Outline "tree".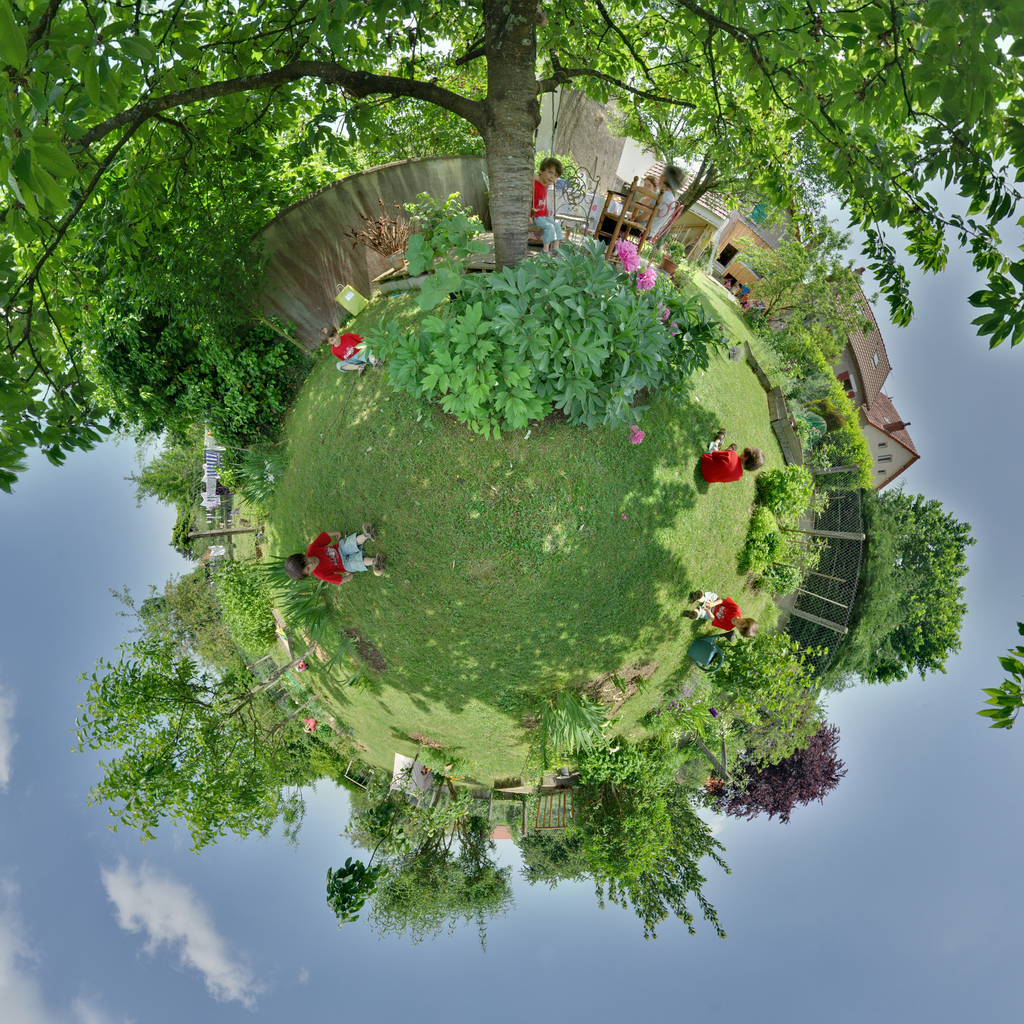
Outline: <region>369, 202, 696, 429</region>.
